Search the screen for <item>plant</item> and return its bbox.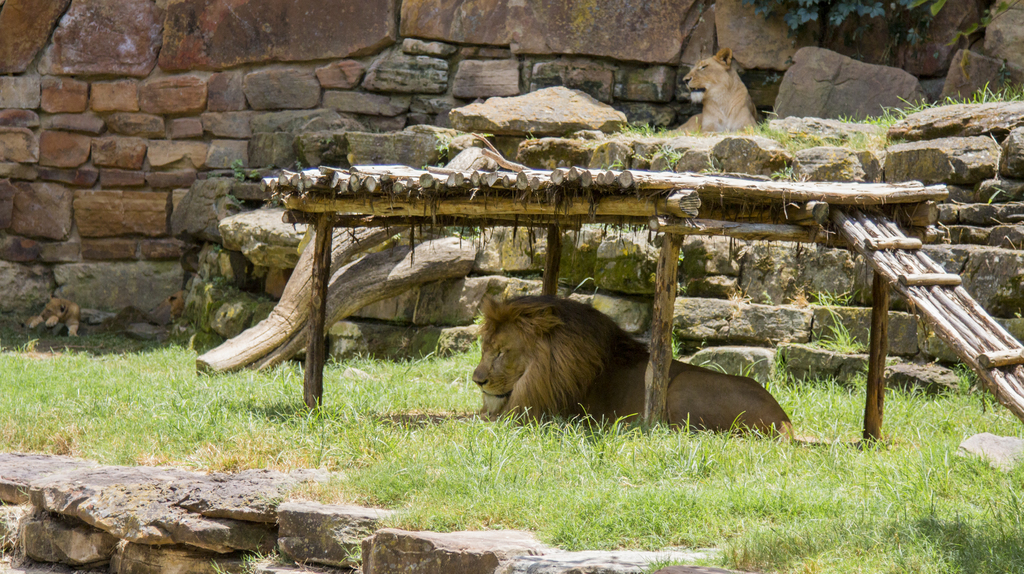
Found: region(993, 188, 1013, 202).
